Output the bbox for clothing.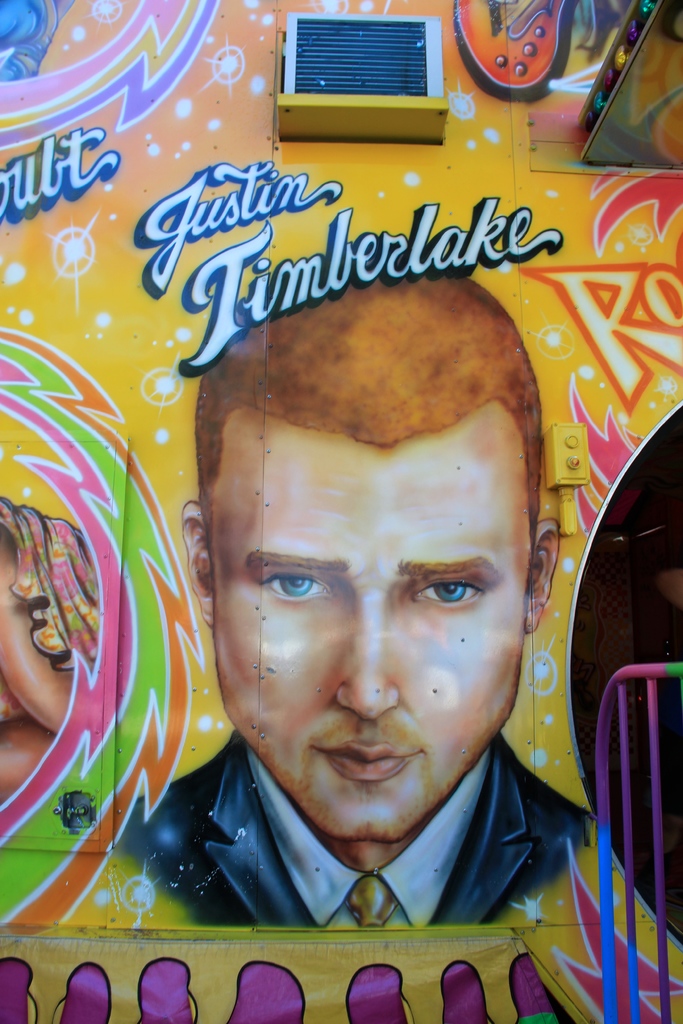
[81,776,616,961].
